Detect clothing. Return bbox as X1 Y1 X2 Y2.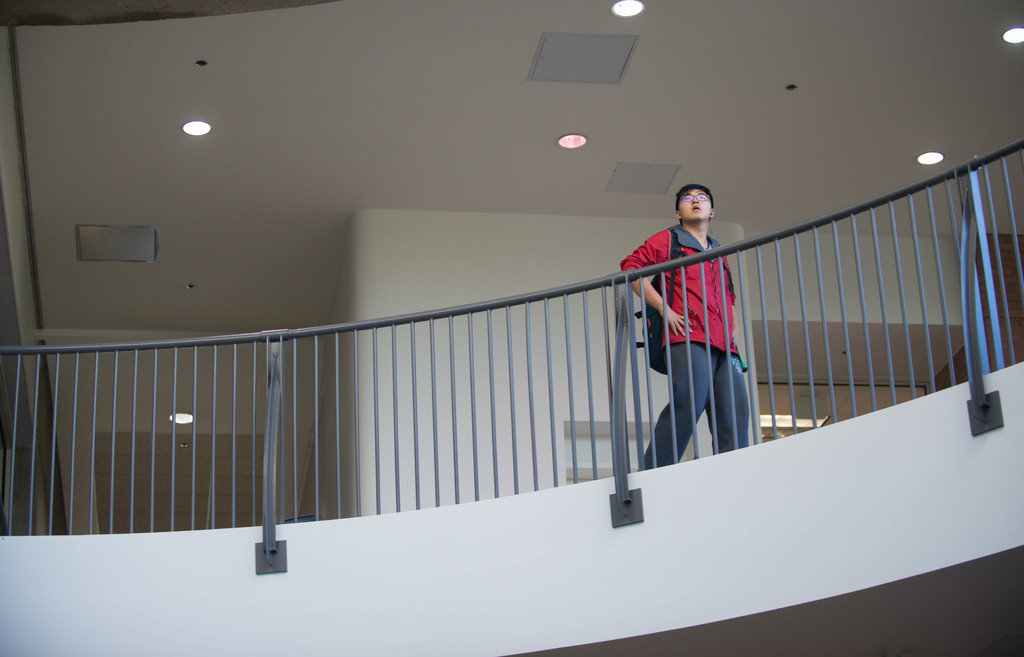
646 198 762 450.
